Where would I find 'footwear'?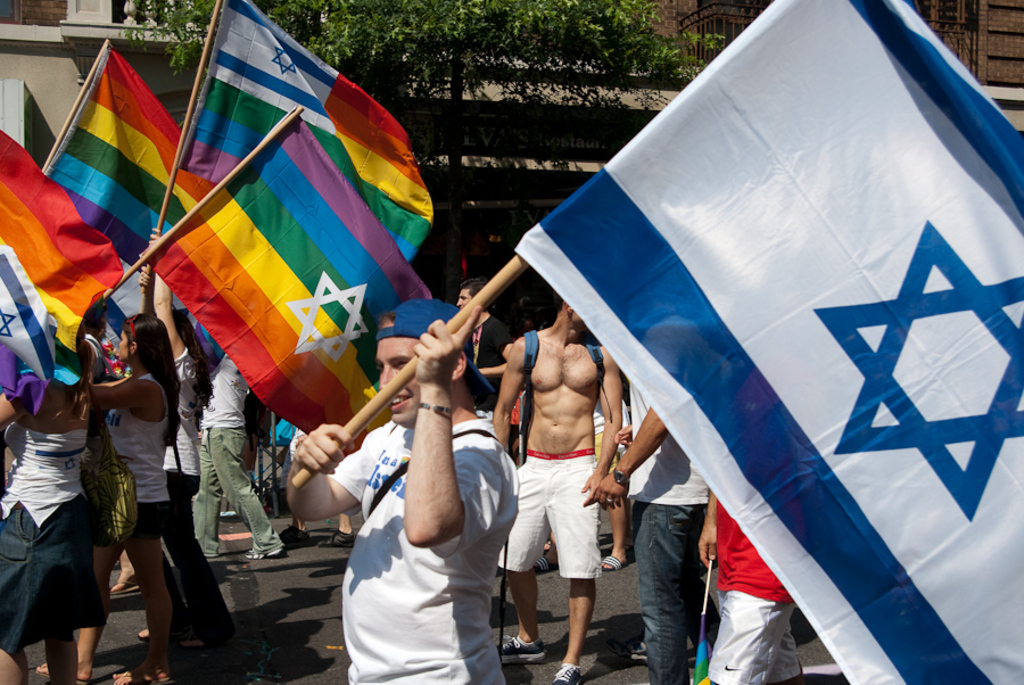
At locate(239, 545, 279, 558).
